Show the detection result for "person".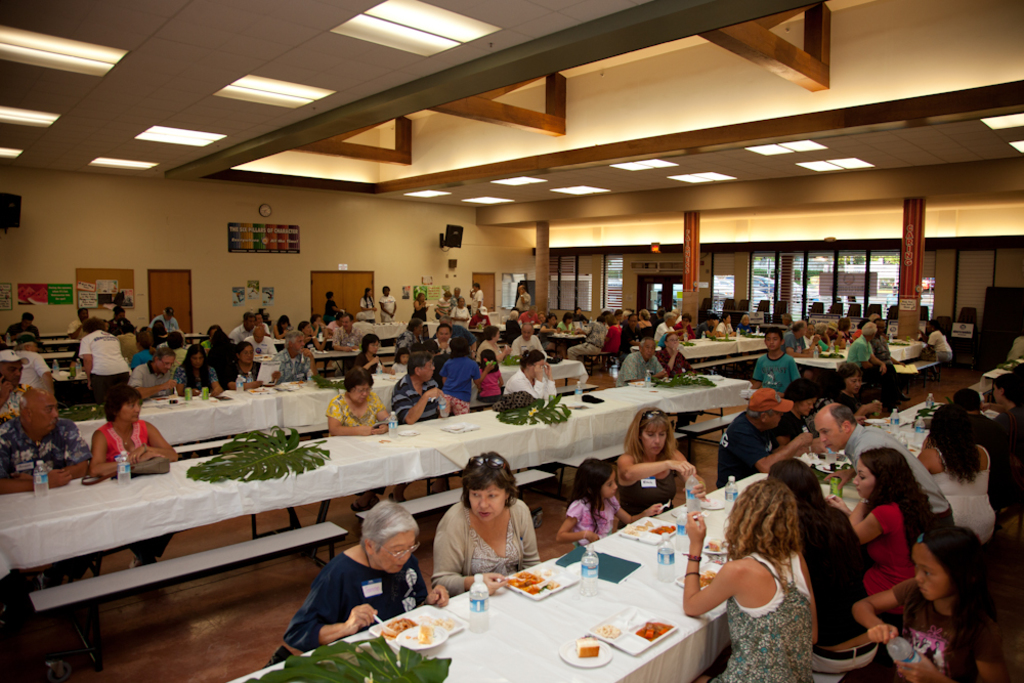
rect(540, 311, 560, 336).
